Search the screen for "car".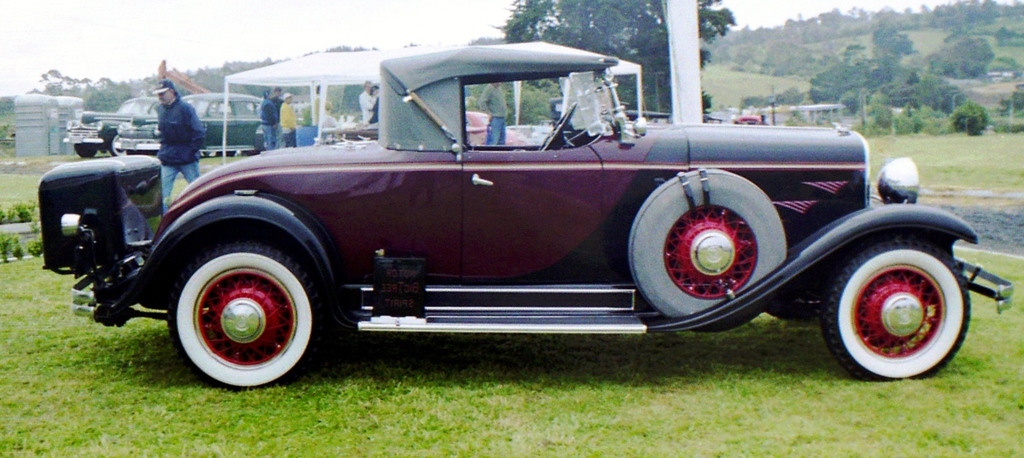
Found at l=547, t=95, r=627, b=121.
